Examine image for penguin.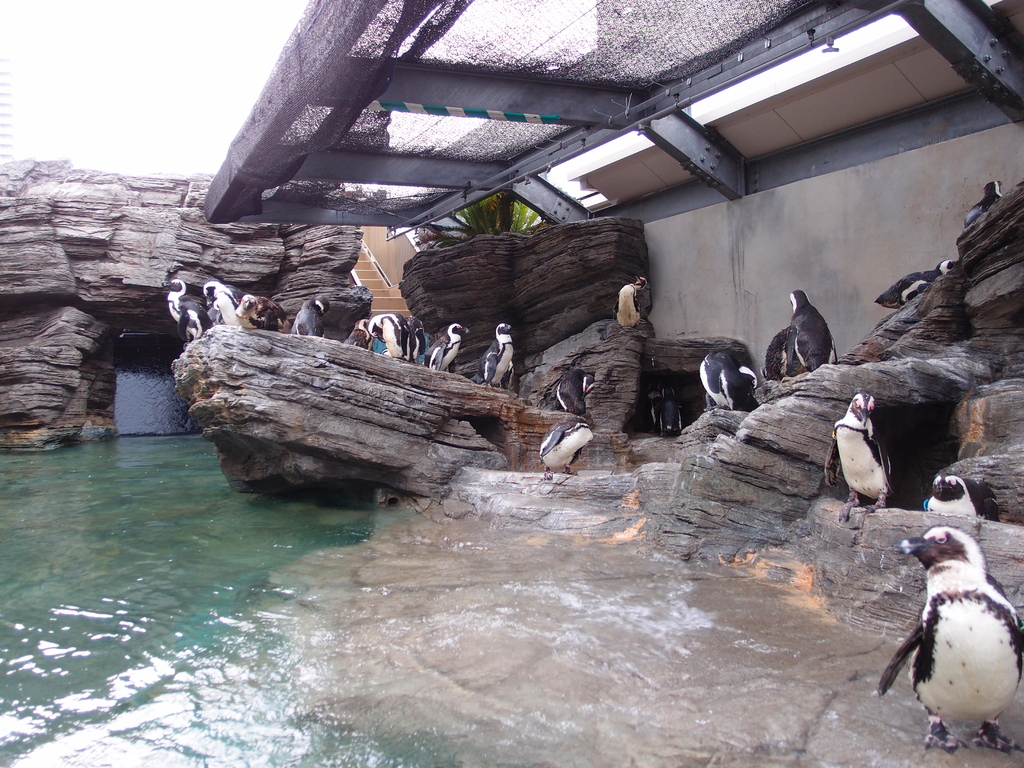
Examination result: box=[877, 532, 1023, 756].
